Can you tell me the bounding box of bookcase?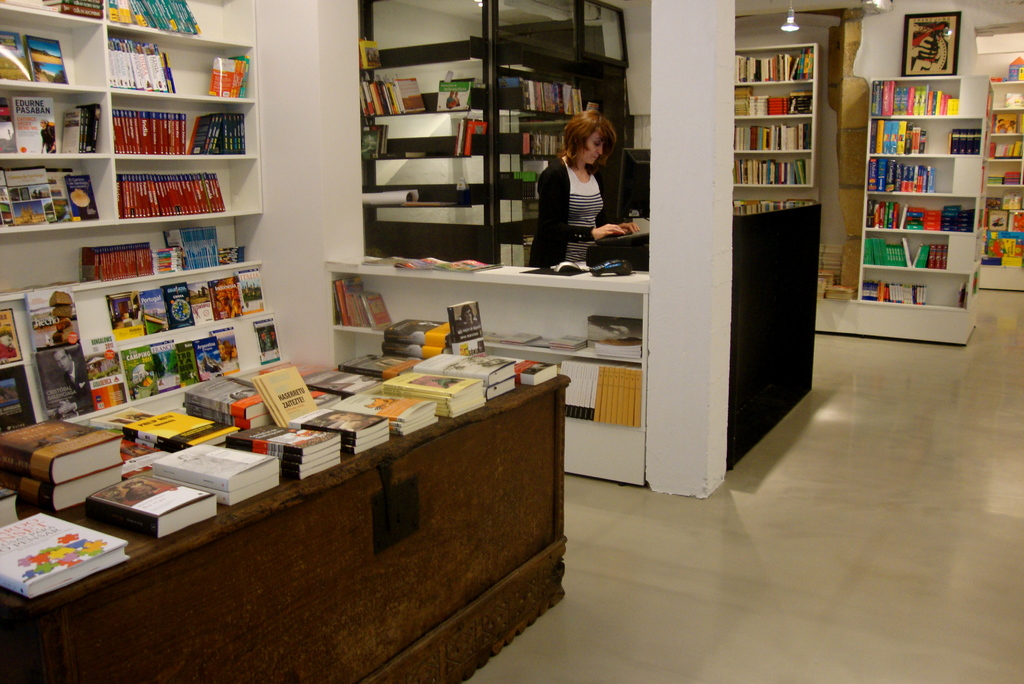
select_region(364, 0, 588, 255).
